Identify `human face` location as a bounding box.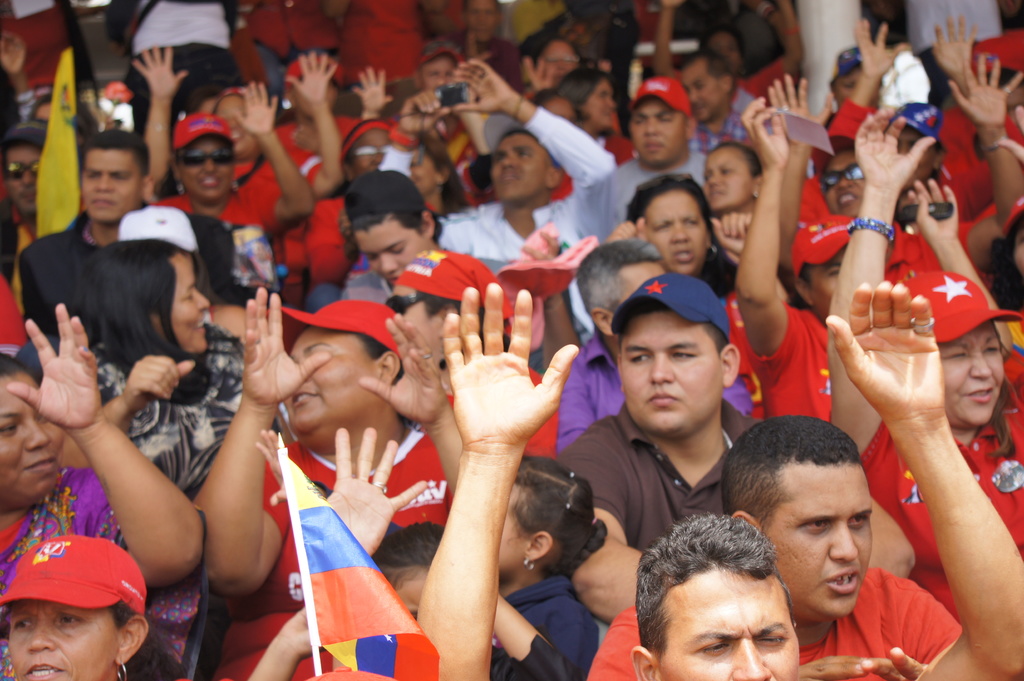
box=[613, 301, 722, 440].
